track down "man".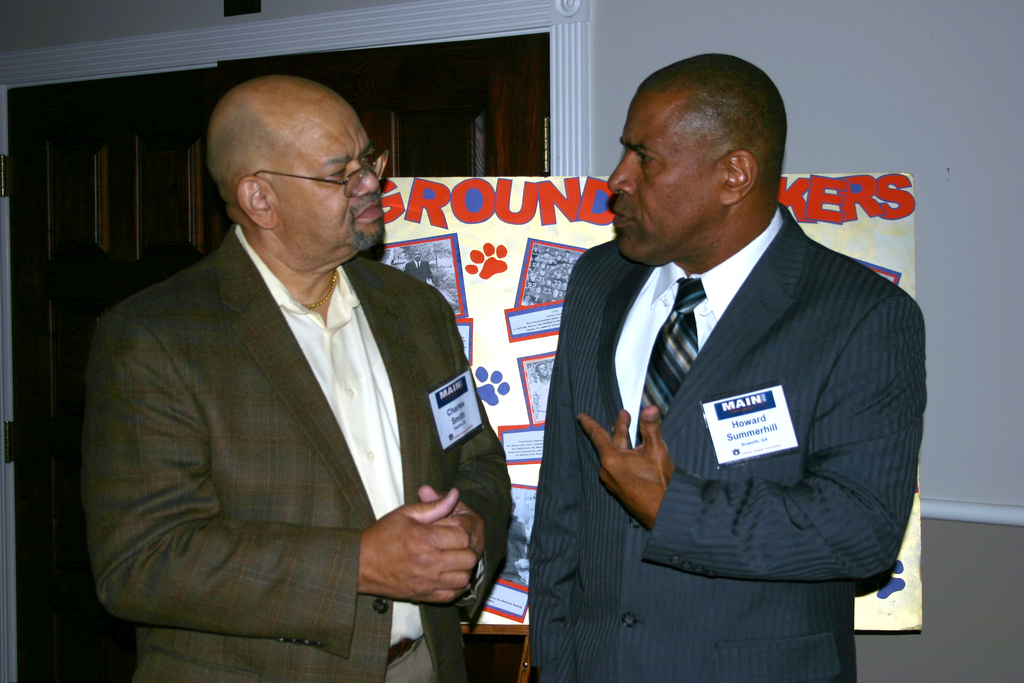
Tracked to [77, 70, 519, 682].
